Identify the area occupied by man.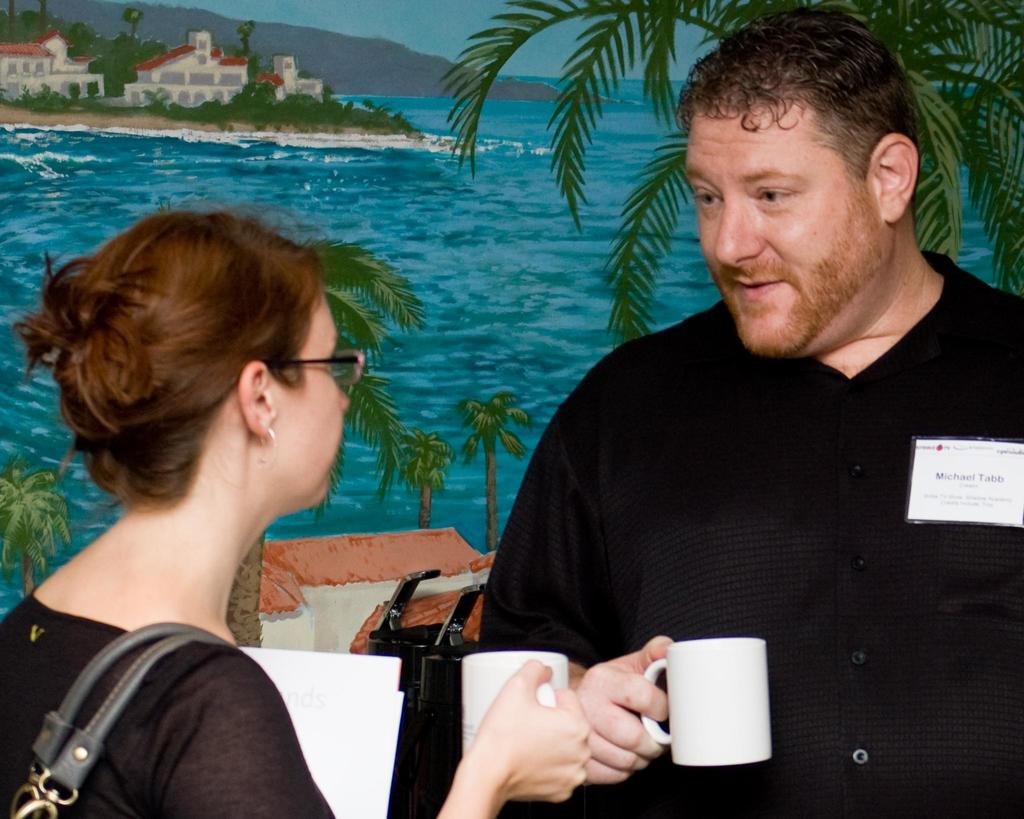
Area: left=469, top=10, right=1021, bottom=817.
